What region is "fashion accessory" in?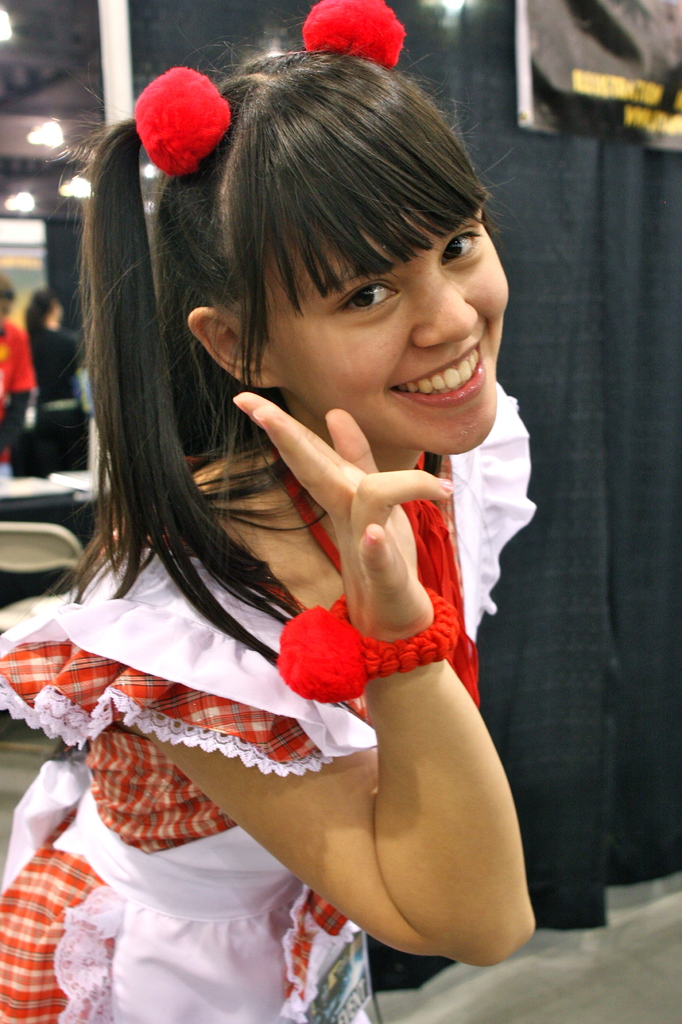
pyautogui.locateOnScreen(301, 0, 410, 66).
